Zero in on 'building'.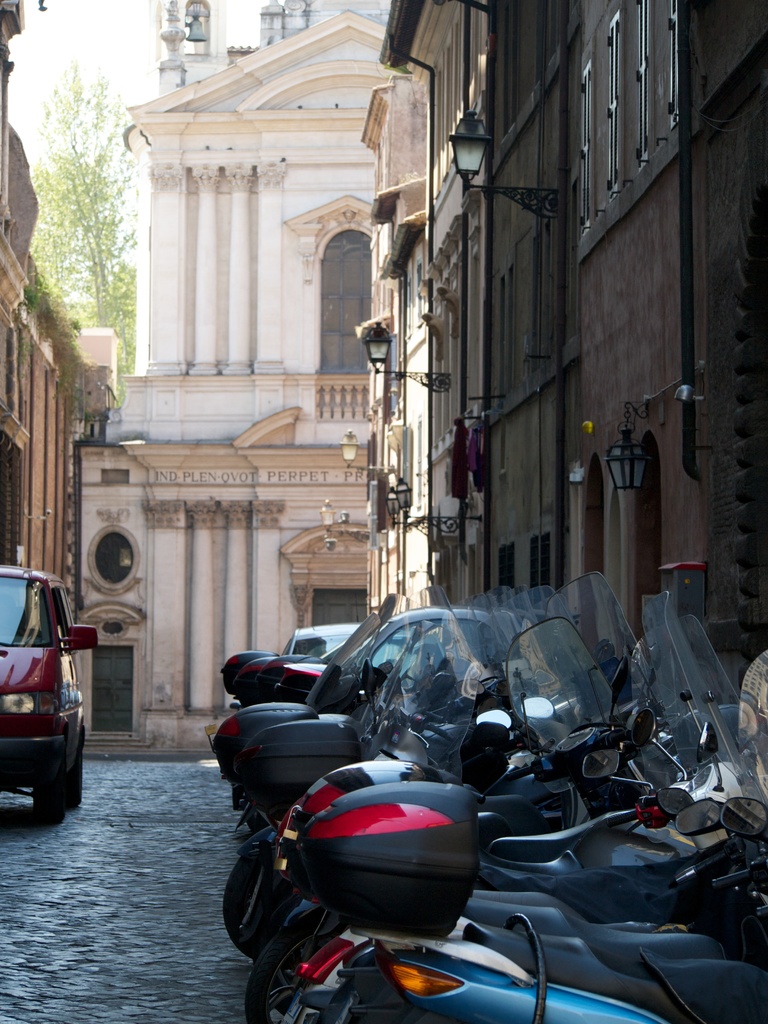
Zeroed in: [74, 0, 367, 760].
